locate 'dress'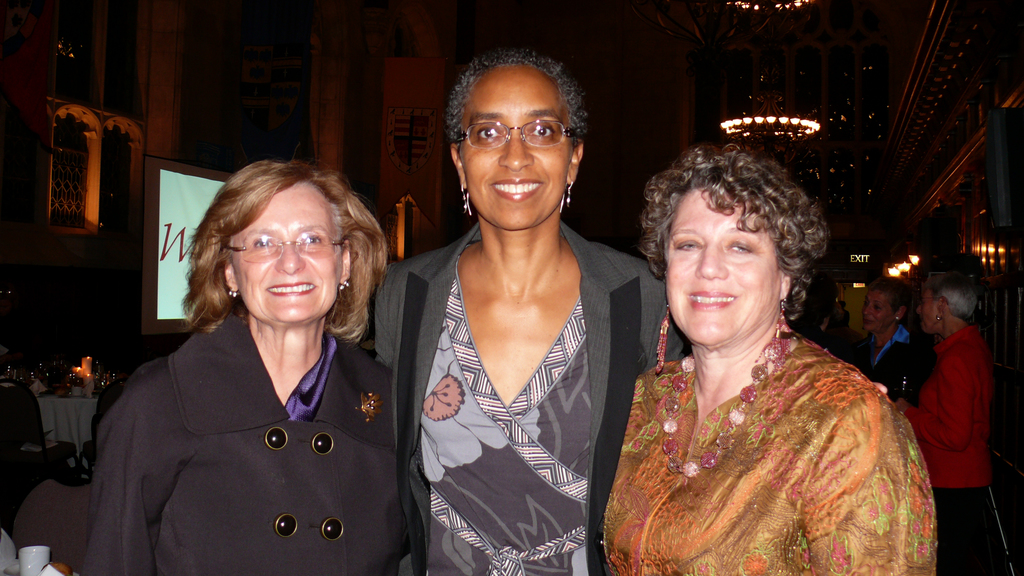
rect(366, 211, 685, 575)
